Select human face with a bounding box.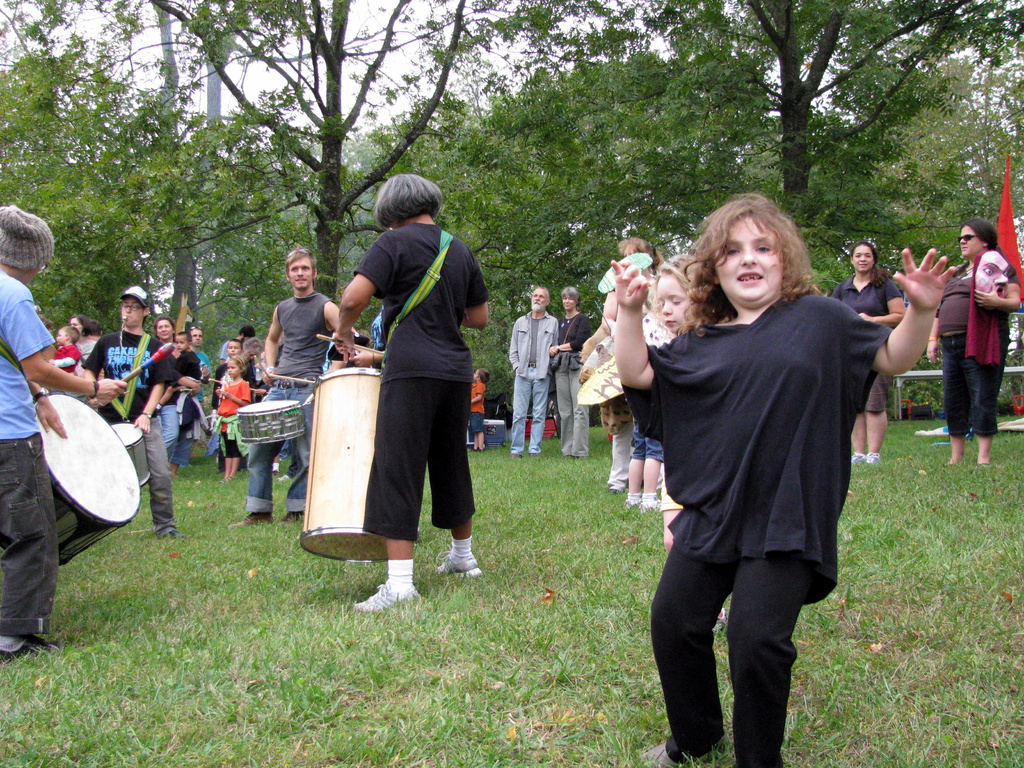
227 342 242 355.
